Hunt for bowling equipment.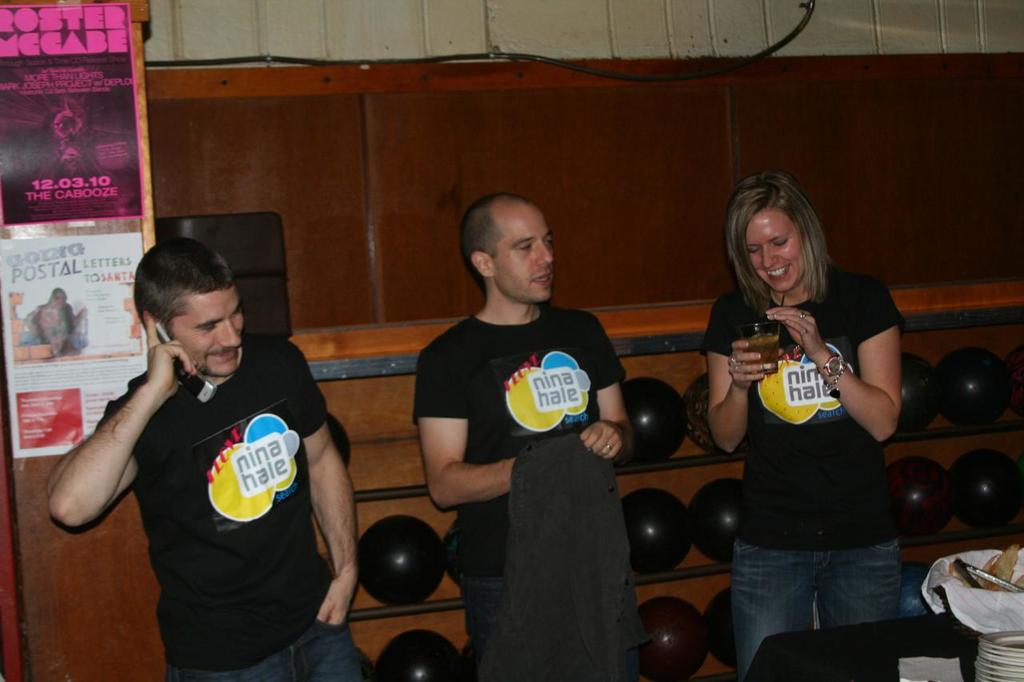
Hunted down at BBox(706, 592, 735, 669).
